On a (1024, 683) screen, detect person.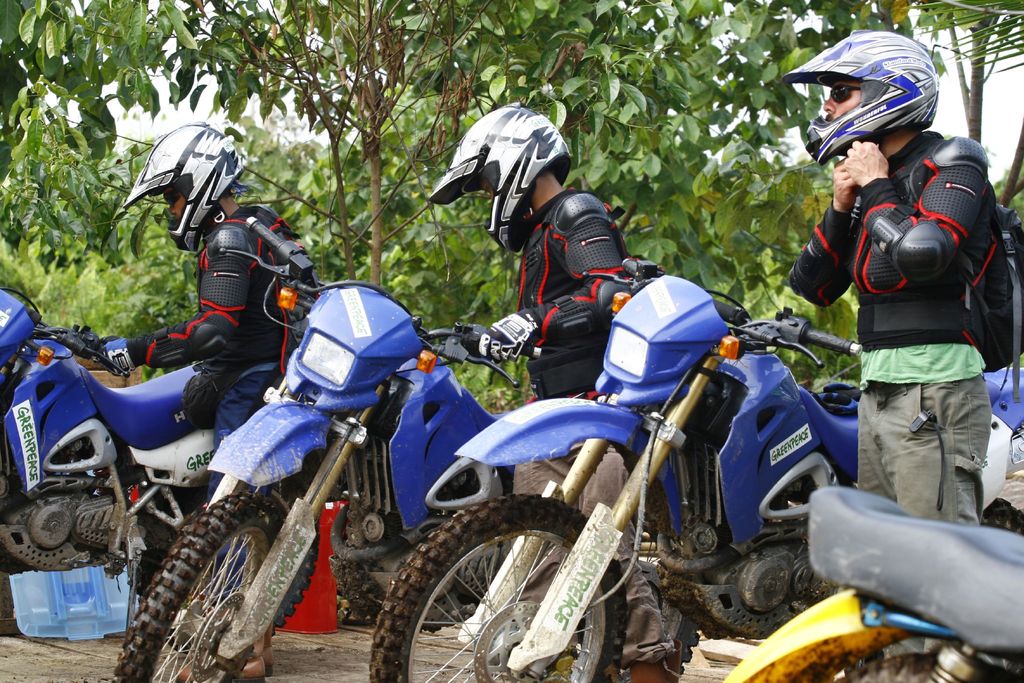
region(426, 100, 683, 682).
